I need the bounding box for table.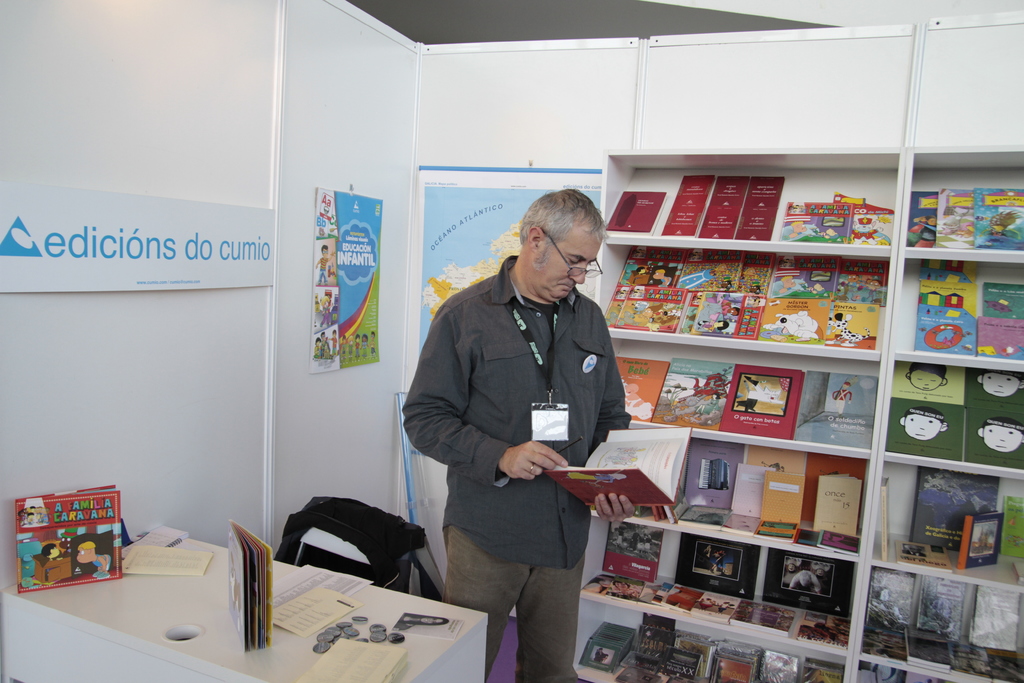
Here it is: left=1, top=538, right=483, bottom=682.
